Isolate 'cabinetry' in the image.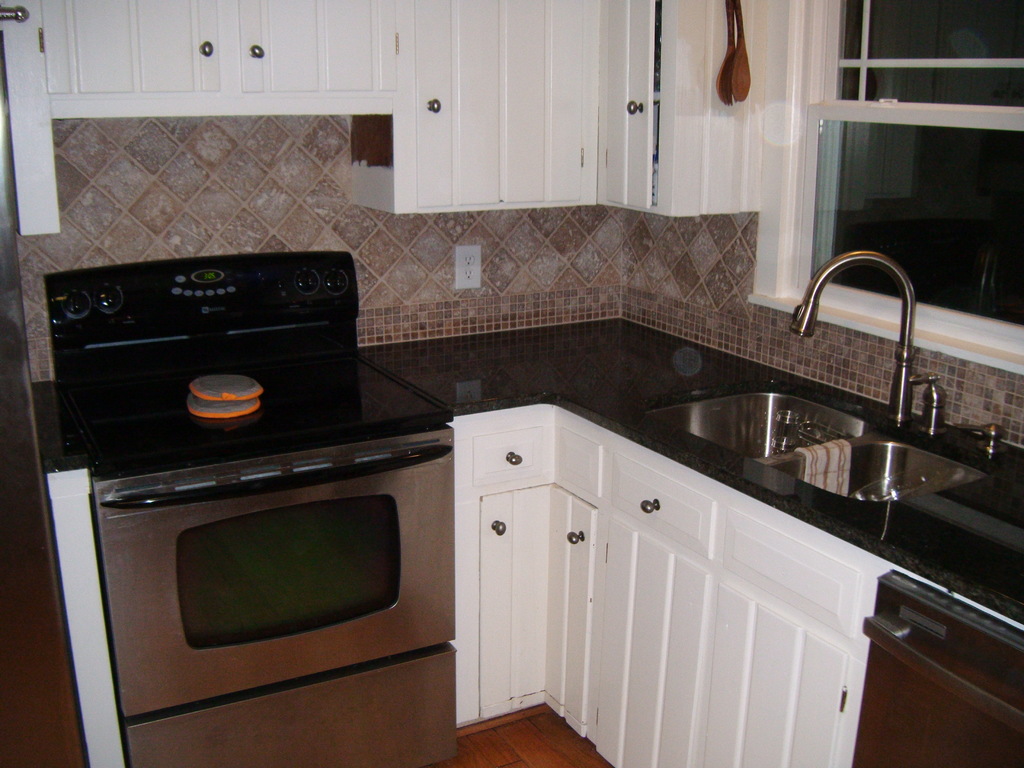
Isolated region: 374:302:1023:767.
